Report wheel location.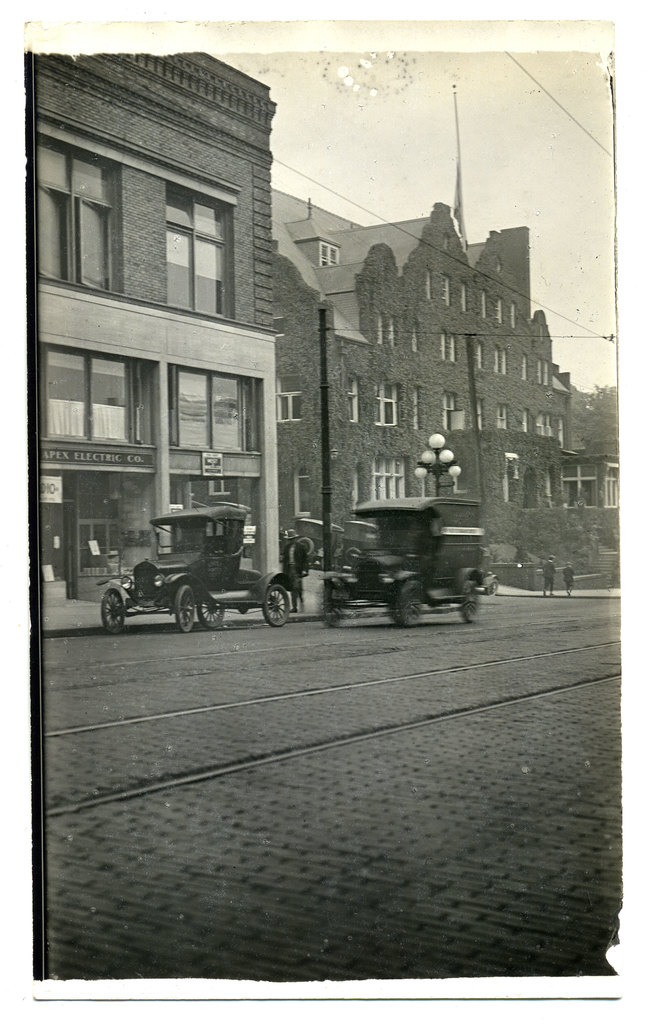
Report: x1=95, y1=587, x2=126, y2=638.
